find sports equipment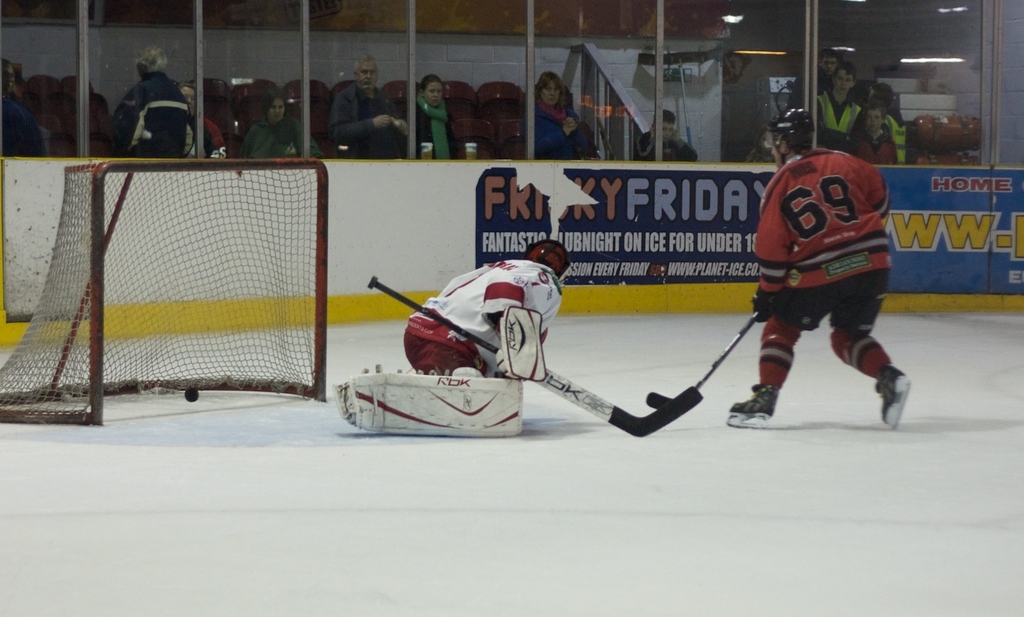
{"left": 872, "top": 369, "right": 910, "bottom": 430}
